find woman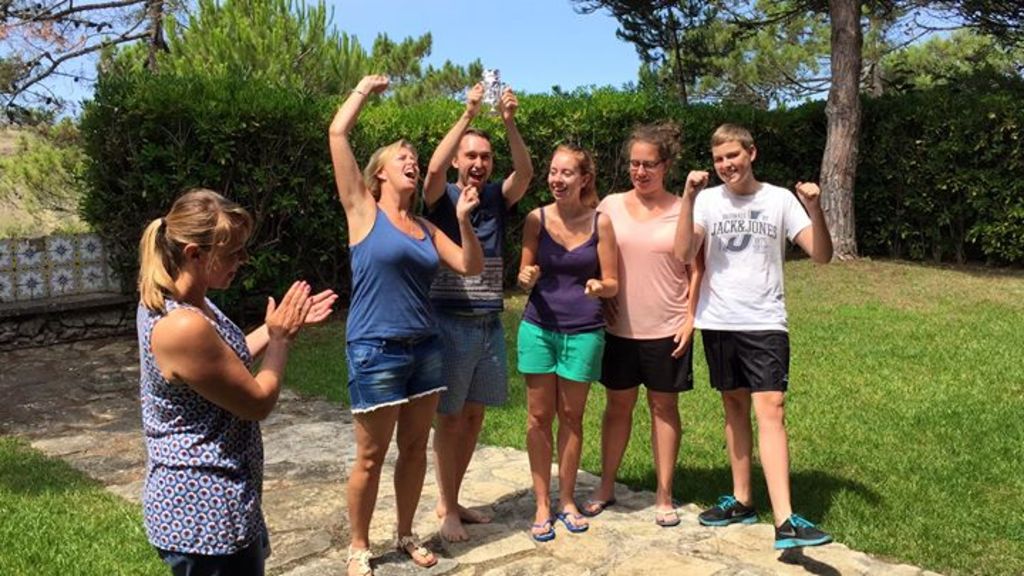
region(518, 142, 619, 543)
